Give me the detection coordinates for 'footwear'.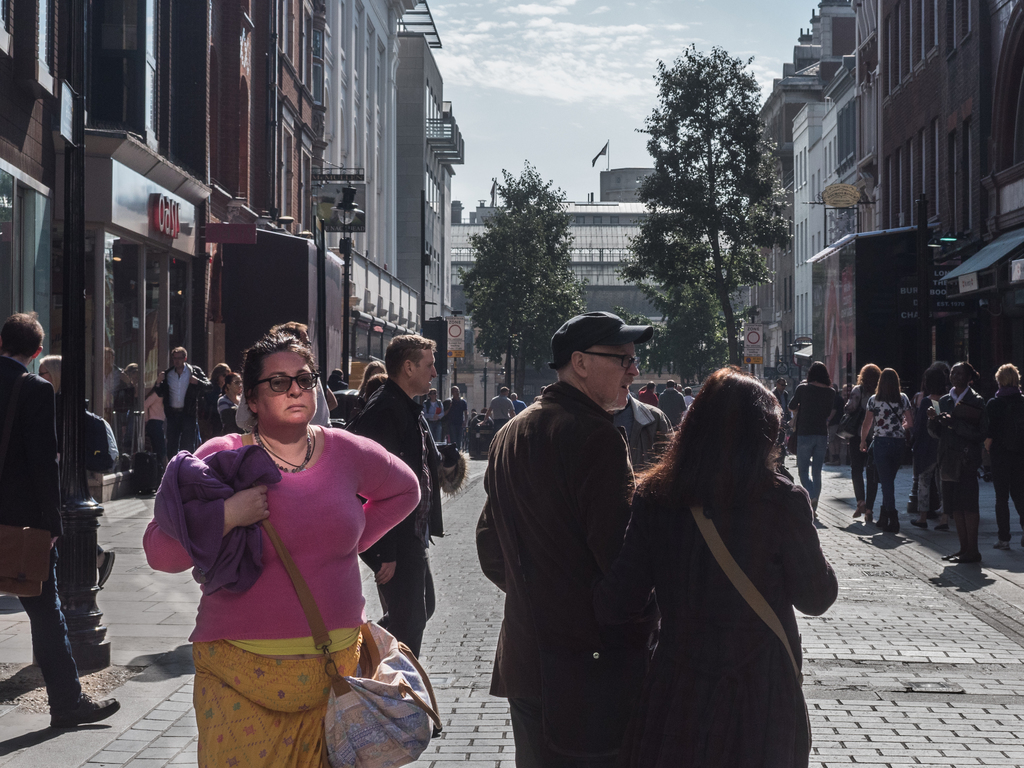
box=[959, 552, 982, 561].
